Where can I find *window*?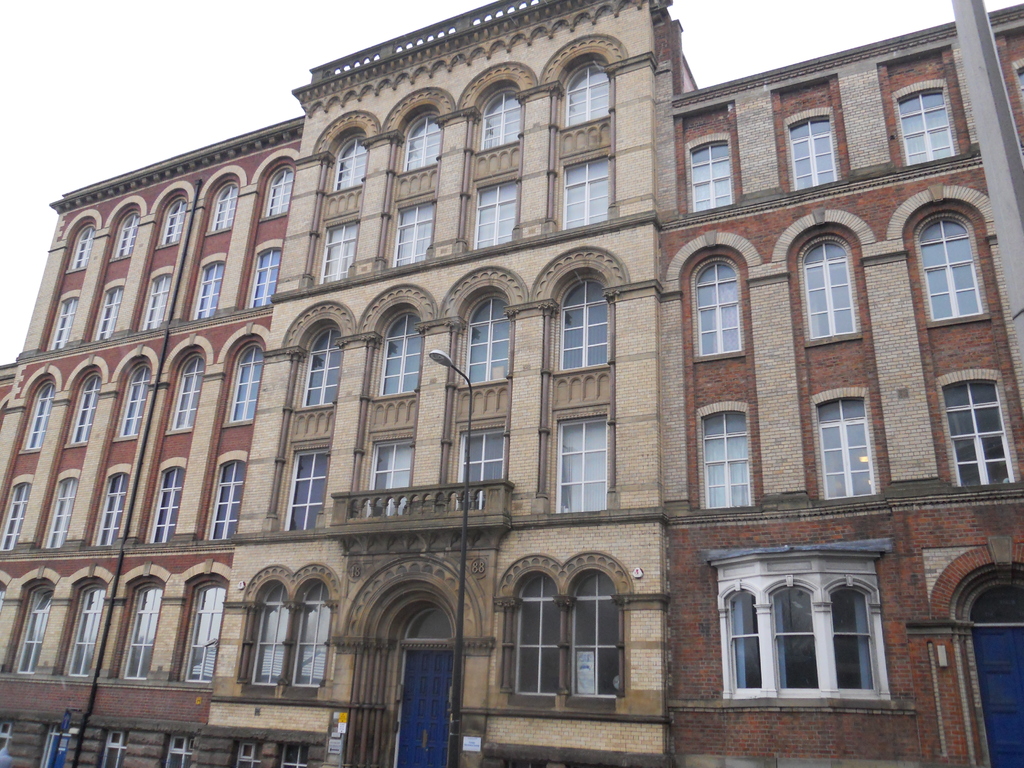
You can find it at (left=552, top=282, right=614, bottom=367).
